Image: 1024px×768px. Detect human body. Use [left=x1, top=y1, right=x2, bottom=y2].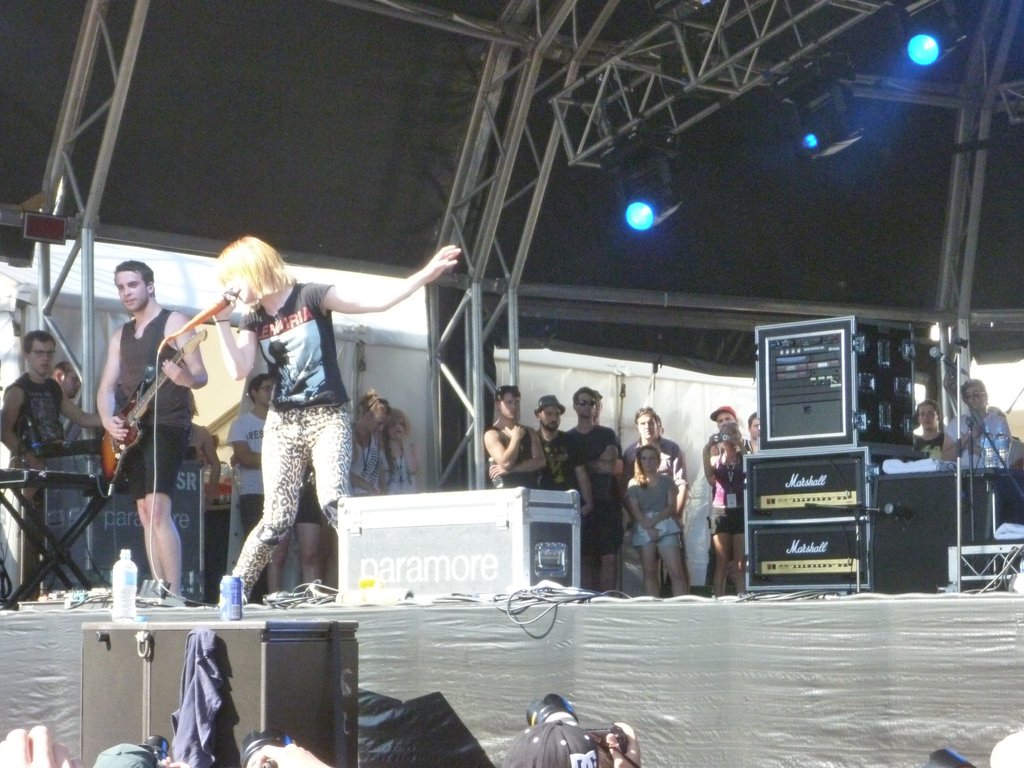
[left=912, top=431, right=953, bottom=458].
